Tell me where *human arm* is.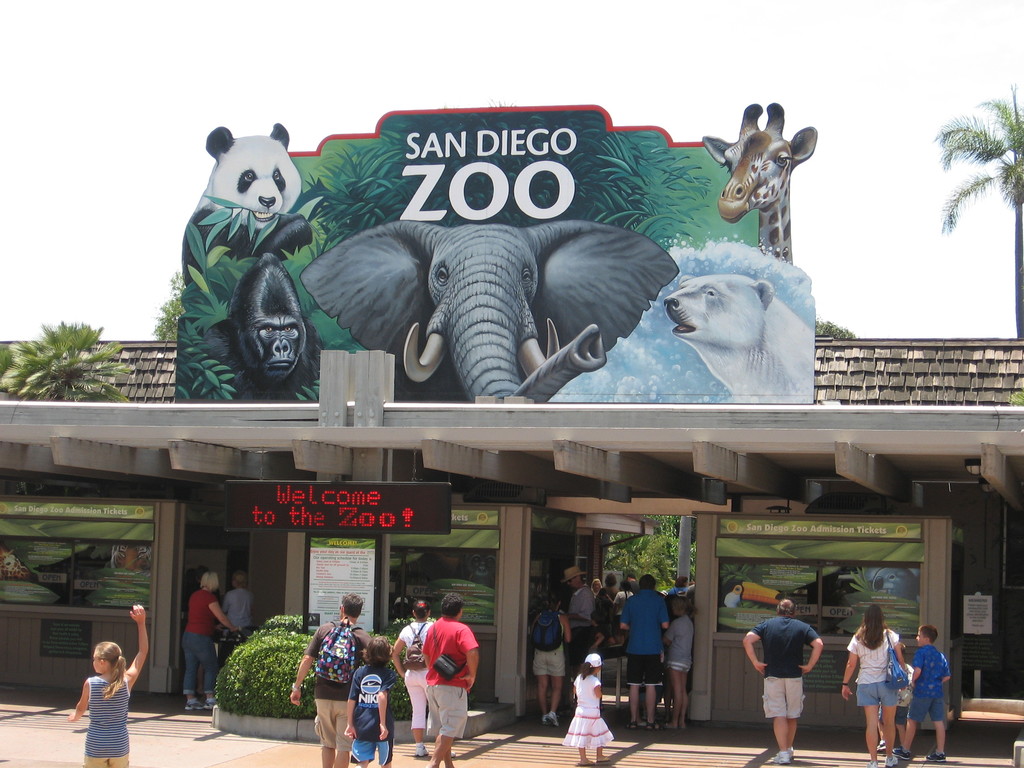
*human arm* is at bbox(741, 617, 769, 674).
